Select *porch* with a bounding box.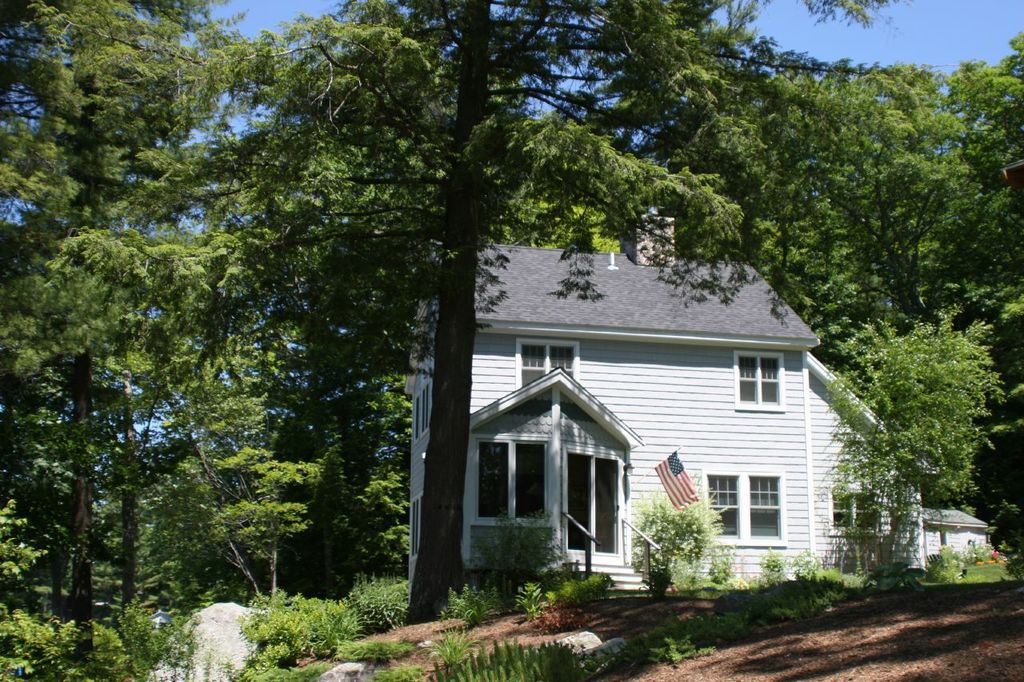
<box>566,514,678,589</box>.
